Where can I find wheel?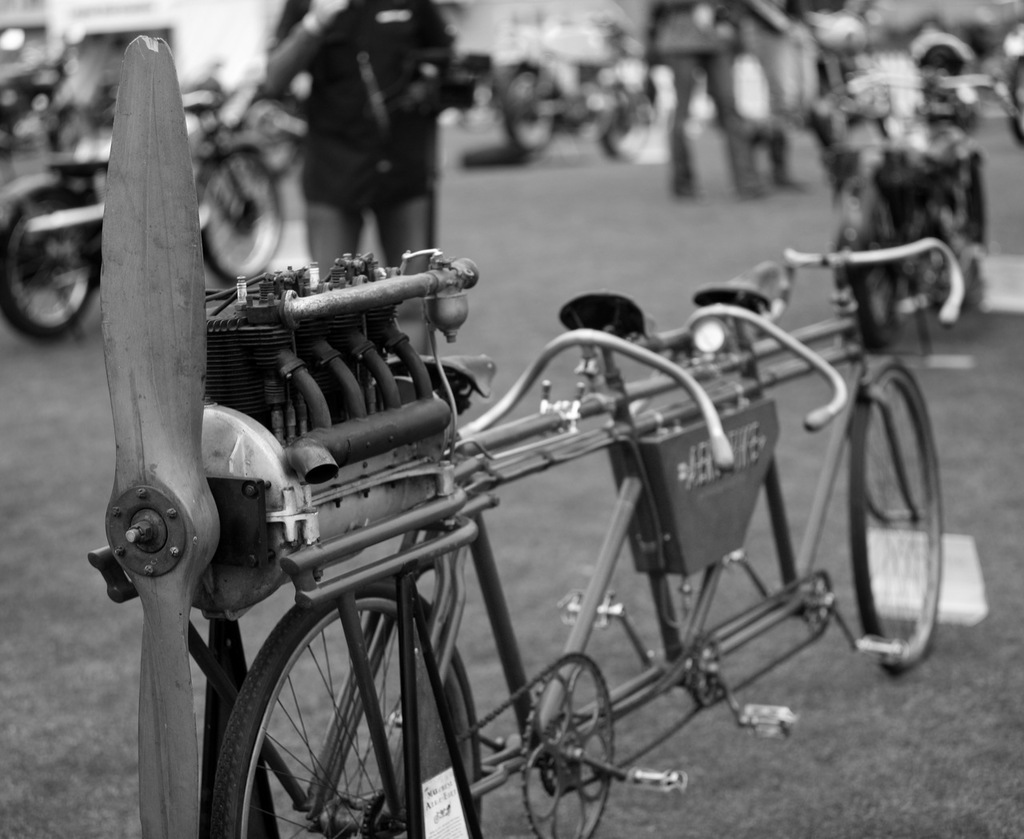
You can find it at (x1=200, y1=151, x2=282, y2=285).
